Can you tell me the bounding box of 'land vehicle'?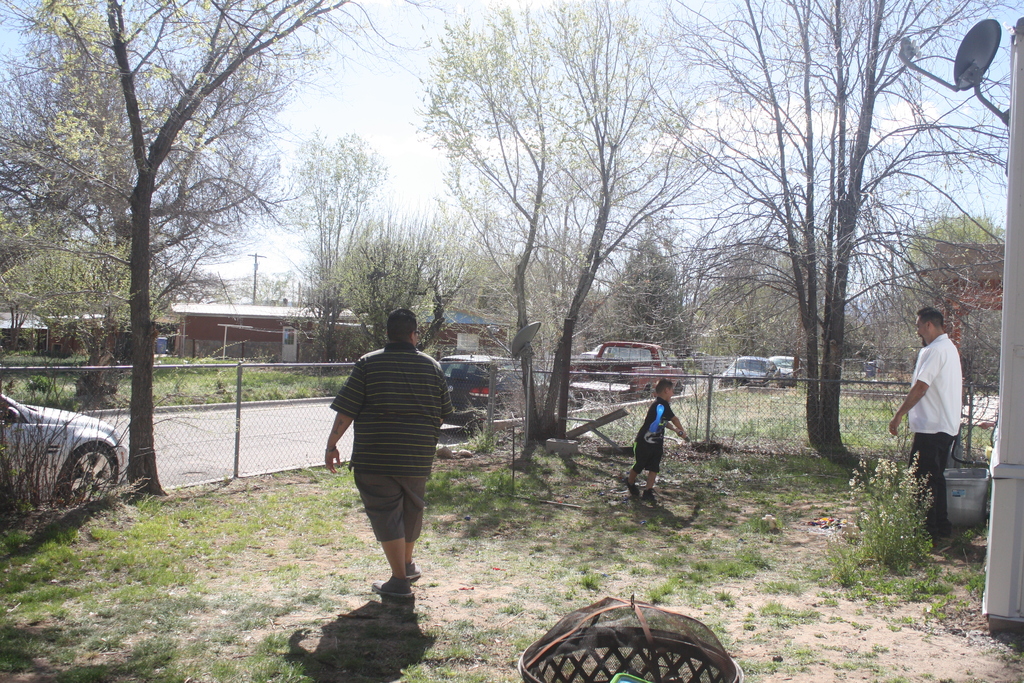
(x1=719, y1=354, x2=779, y2=390).
